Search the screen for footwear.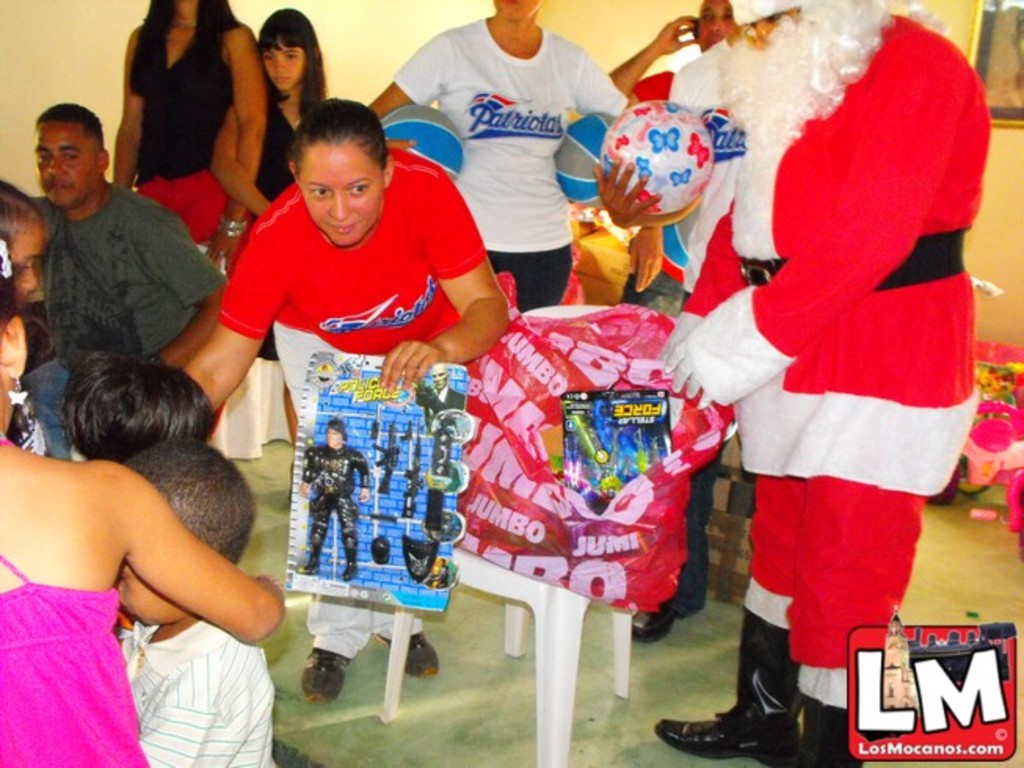
Found at <region>342, 564, 359, 581</region>.
